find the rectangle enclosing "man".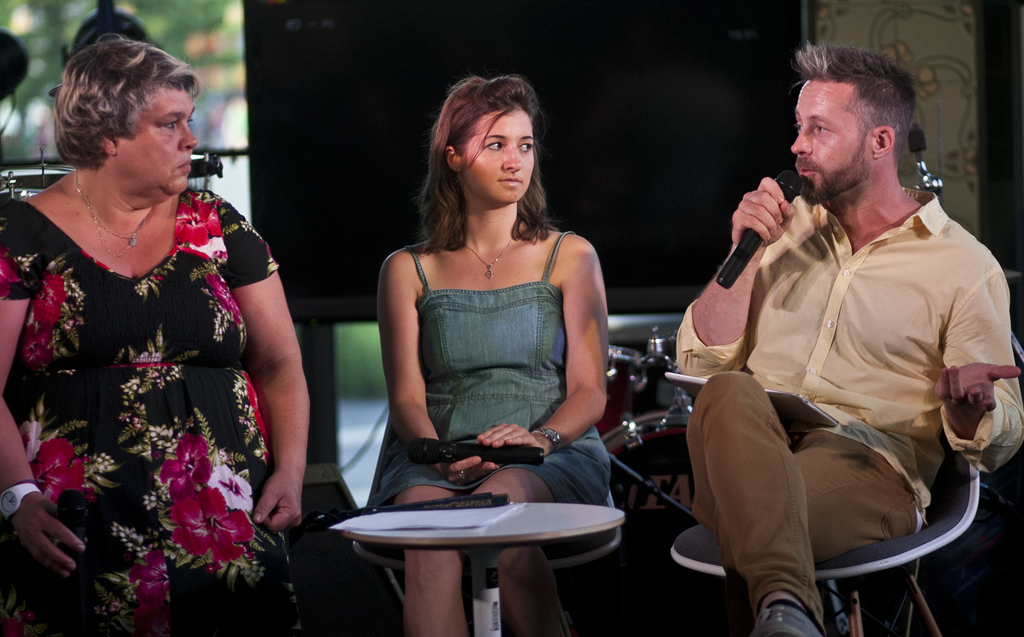
bbox=(645, 39, 1013, 636).
